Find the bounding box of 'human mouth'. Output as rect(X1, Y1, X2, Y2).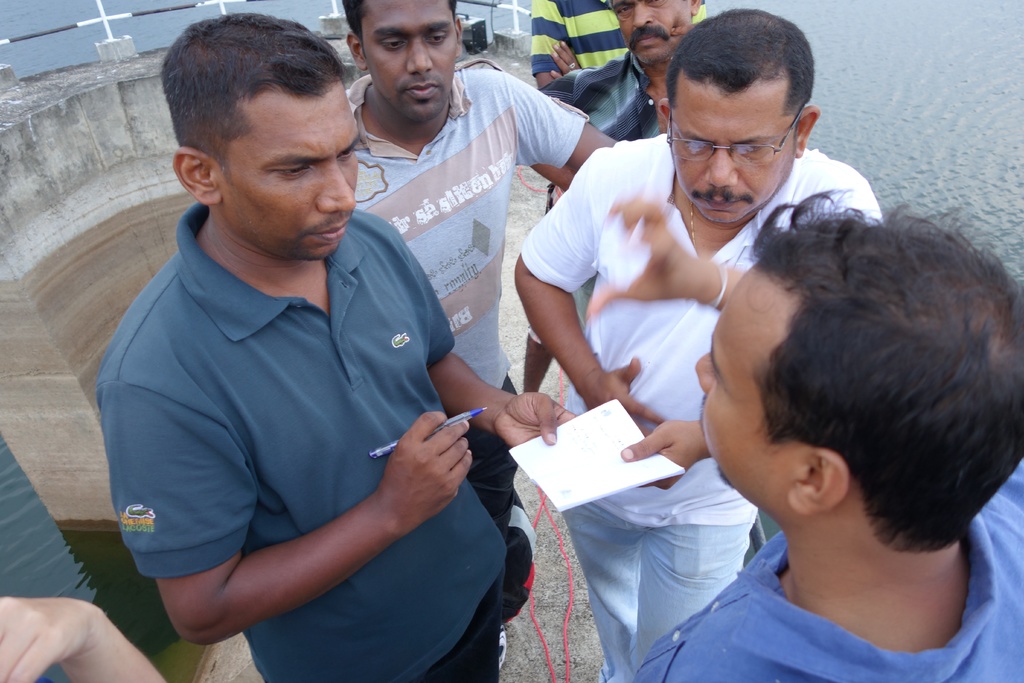
rect(637, 25, 663, 50).
